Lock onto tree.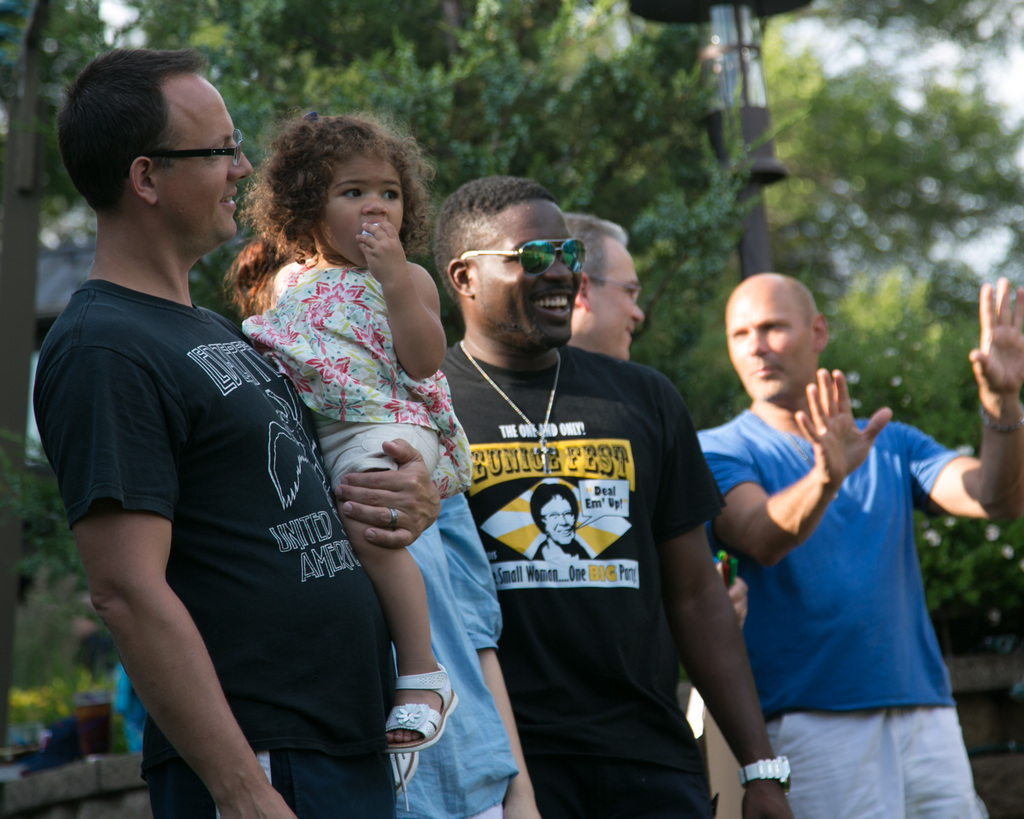
Locked: [717,10,1023,369].
